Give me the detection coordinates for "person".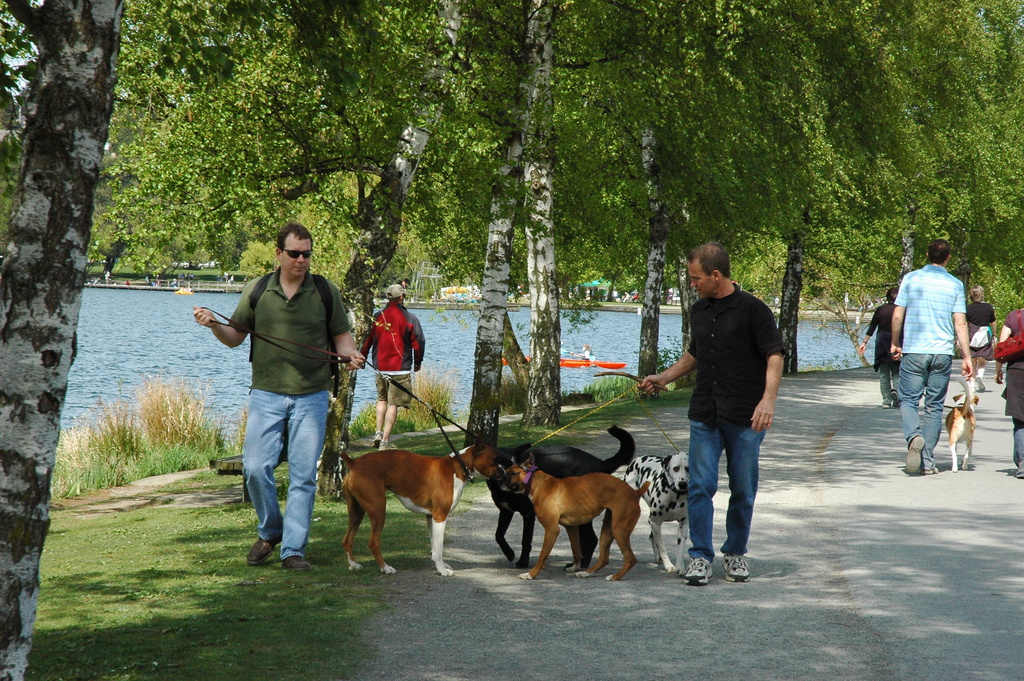
locate(363, 284, 426, 452).
